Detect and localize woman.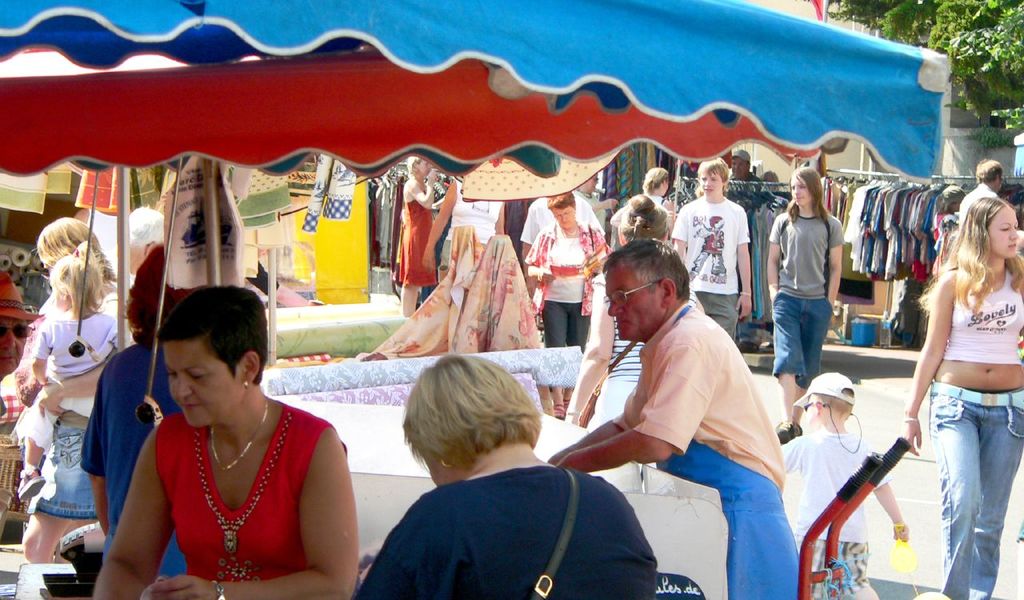
Localized at 899/193/1023/599.
